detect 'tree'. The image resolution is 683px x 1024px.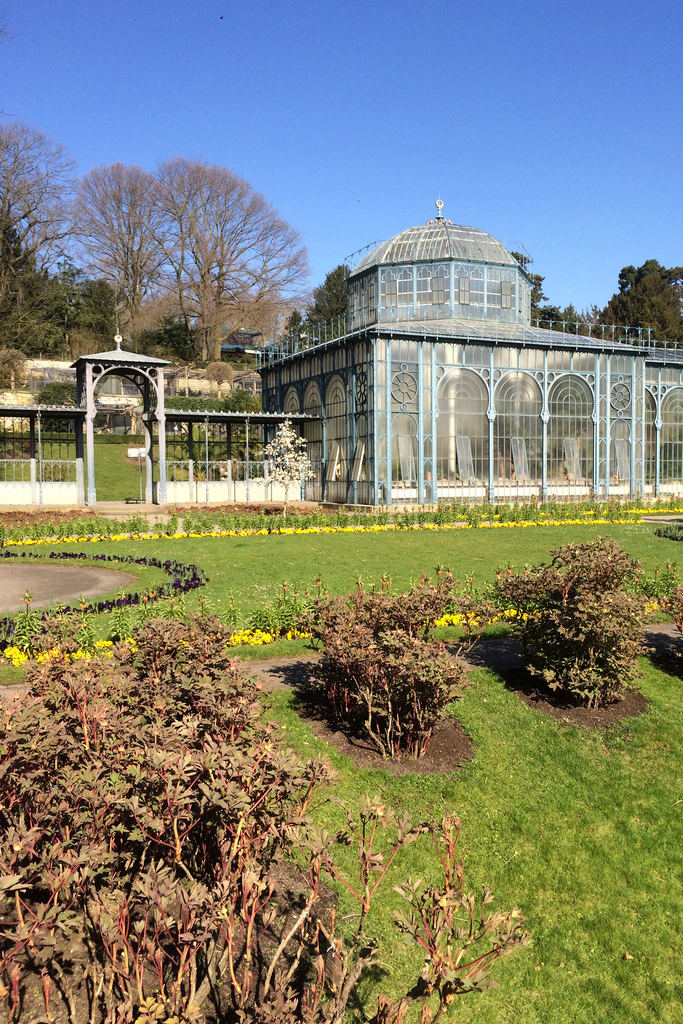
580, 318, 593, 339.
